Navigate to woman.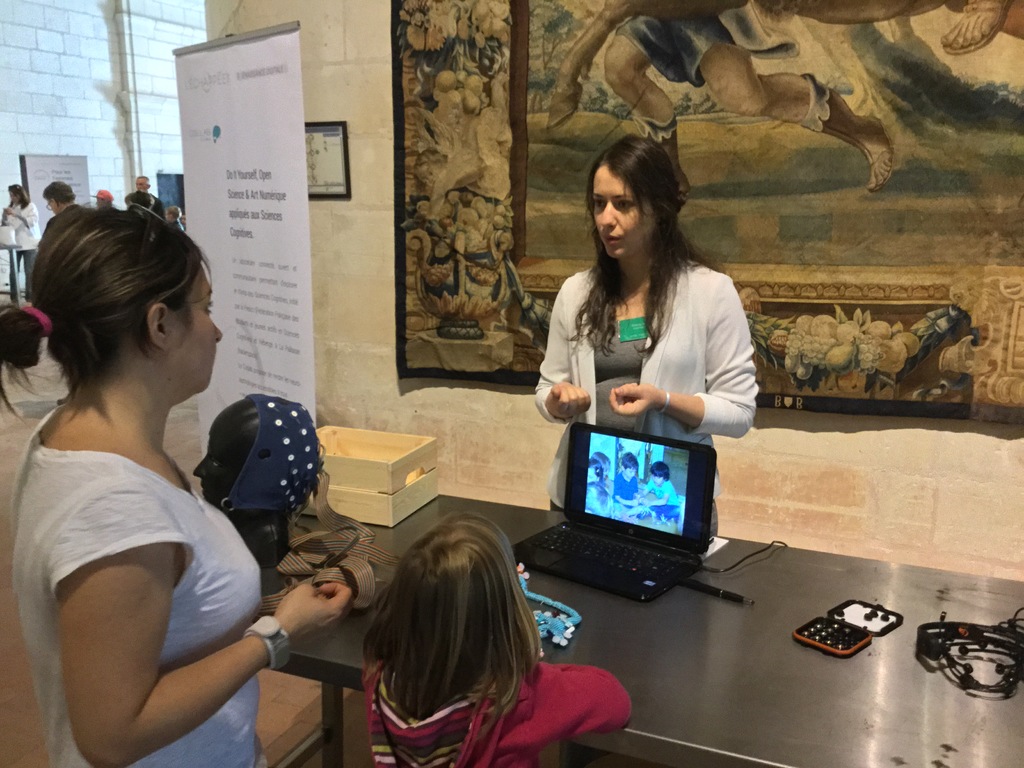
Navigation target: (x1=534, y1=134, x2=753, y2=532).
